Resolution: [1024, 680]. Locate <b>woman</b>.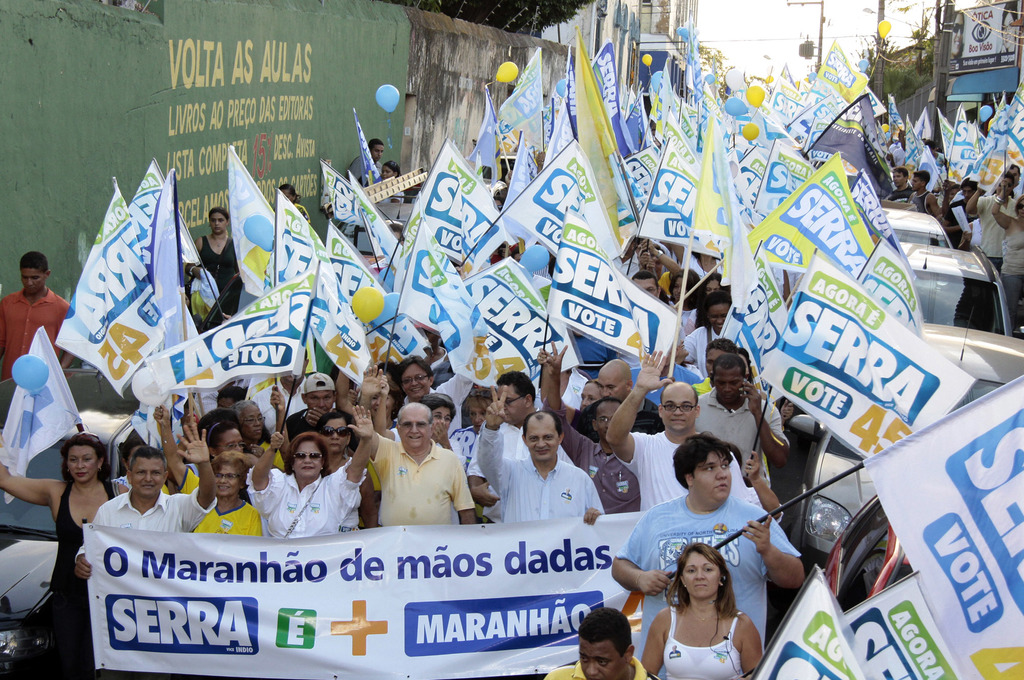
{"left": 161, "top": 407, "right": 250, "bottom": 490}.
